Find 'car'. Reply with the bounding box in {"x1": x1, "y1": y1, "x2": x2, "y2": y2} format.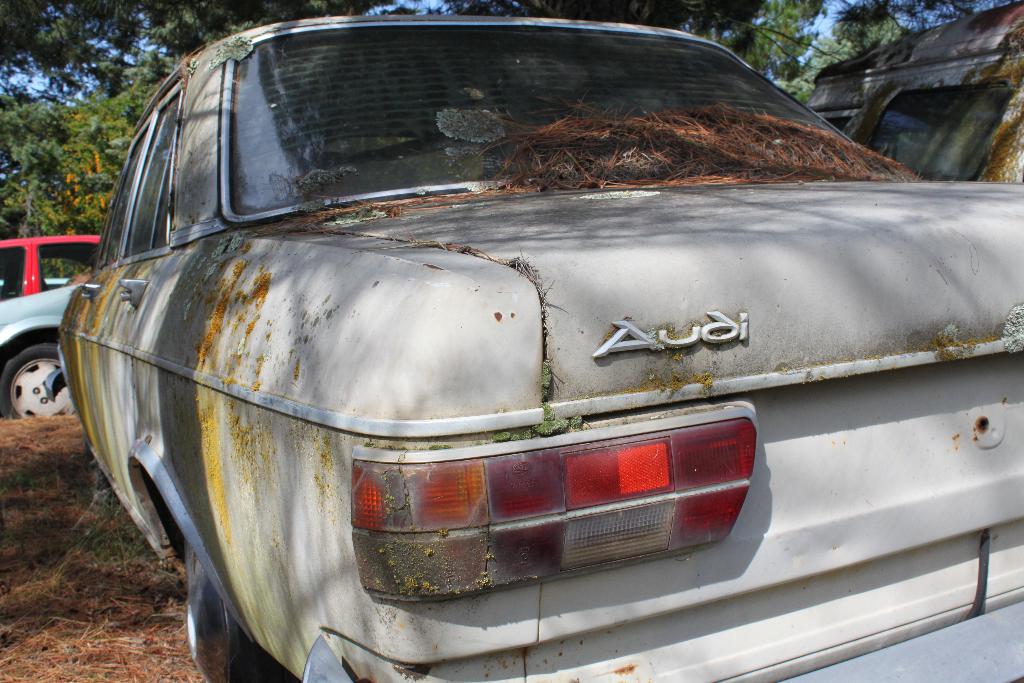
{"x1": 44, "y1": 29, "x2": 1002, "y2": 682}.
